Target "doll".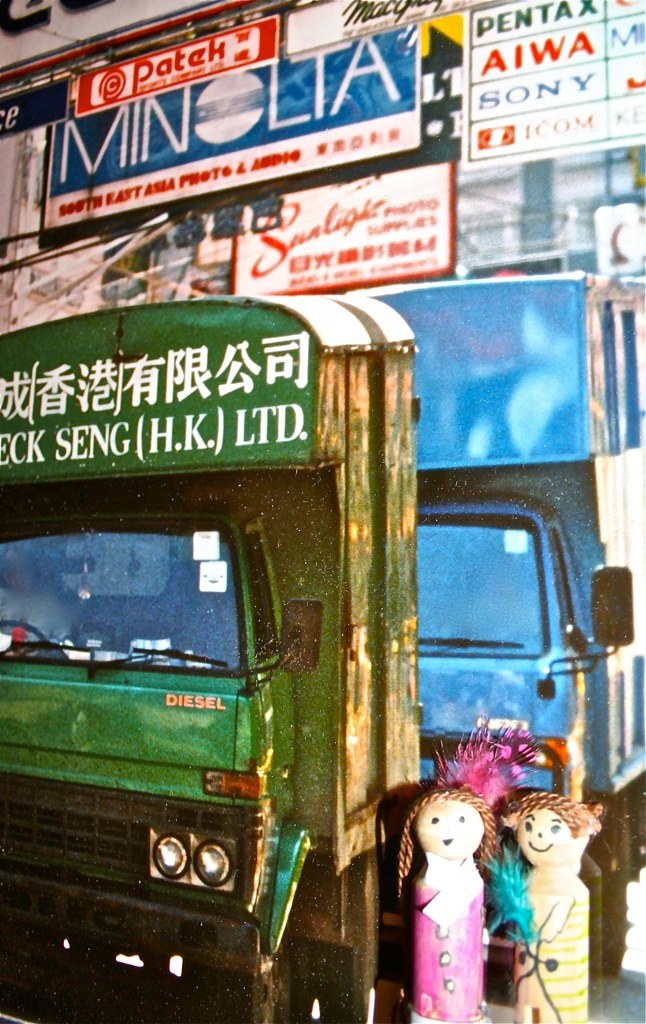
Target region: Rect(374, 764, 517, 1005).
